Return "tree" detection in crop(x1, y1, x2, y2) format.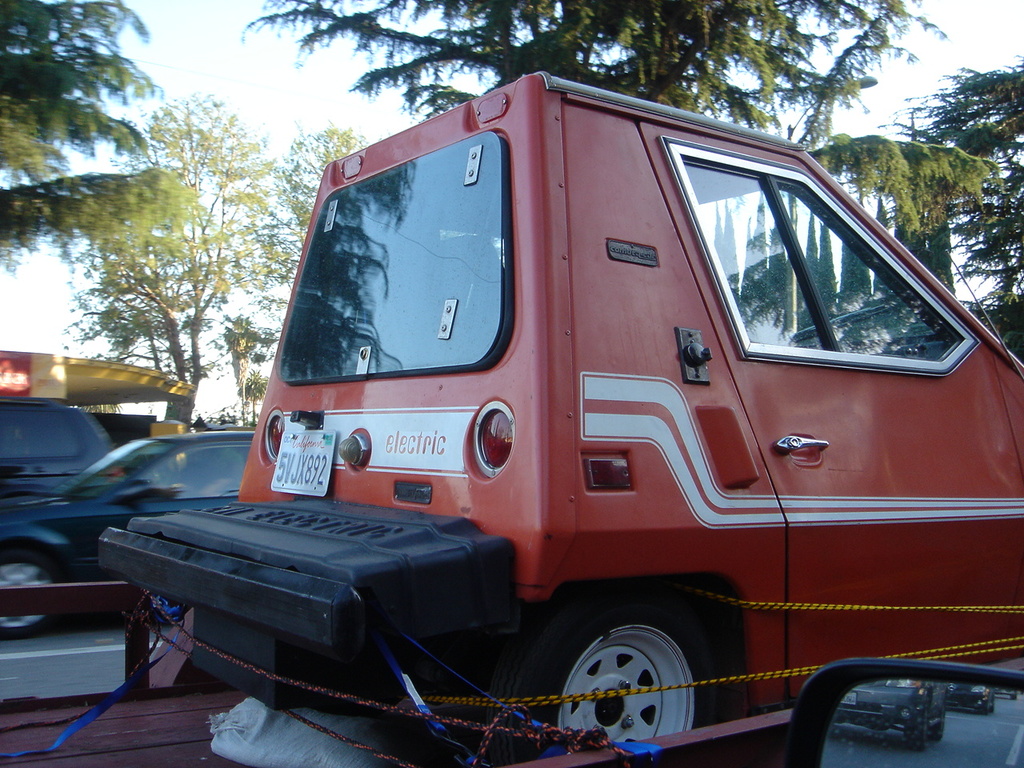
crop(25, 75, 294, 453).
